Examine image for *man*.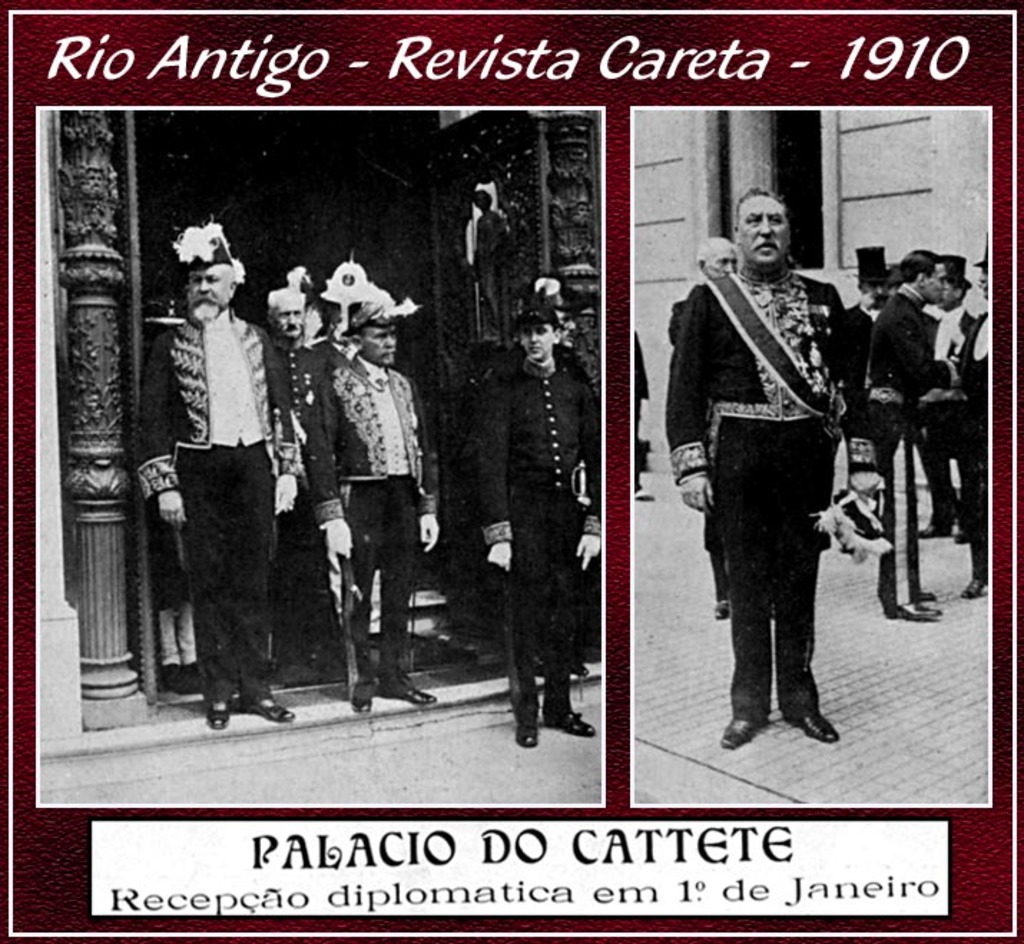
Examination result: (left=666, top=188, right=859, bottom=772).
